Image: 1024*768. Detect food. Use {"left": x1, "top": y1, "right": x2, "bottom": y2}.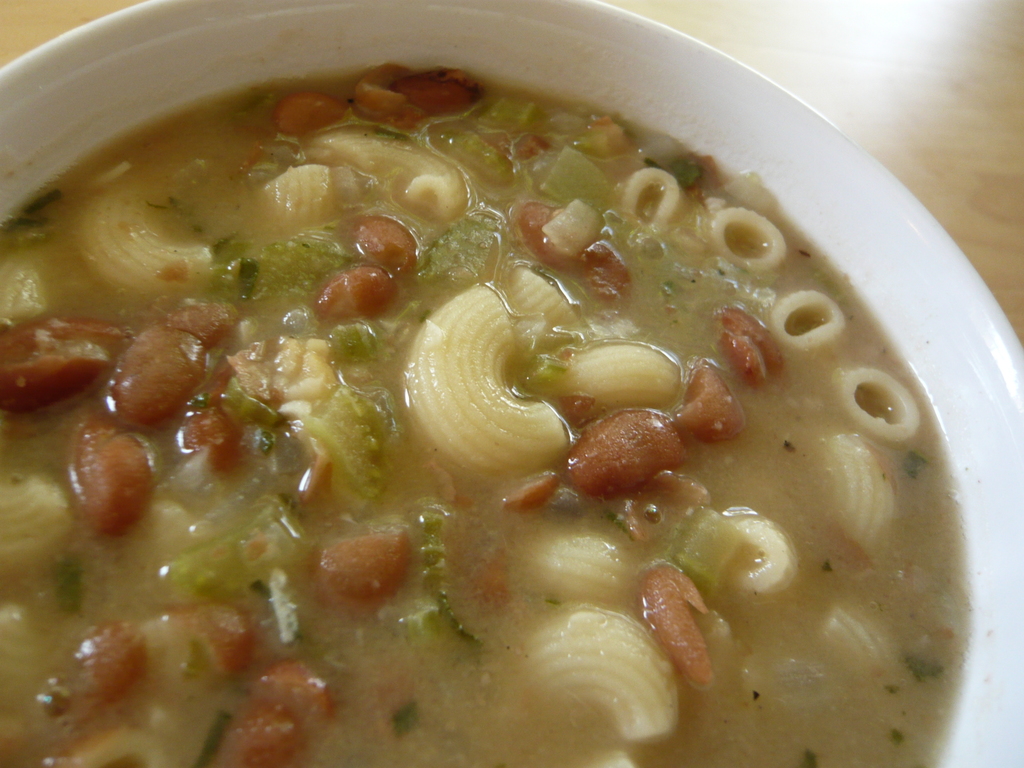
{"left": 3, "top": 22, "right": 1005, "bottom": 735}.
